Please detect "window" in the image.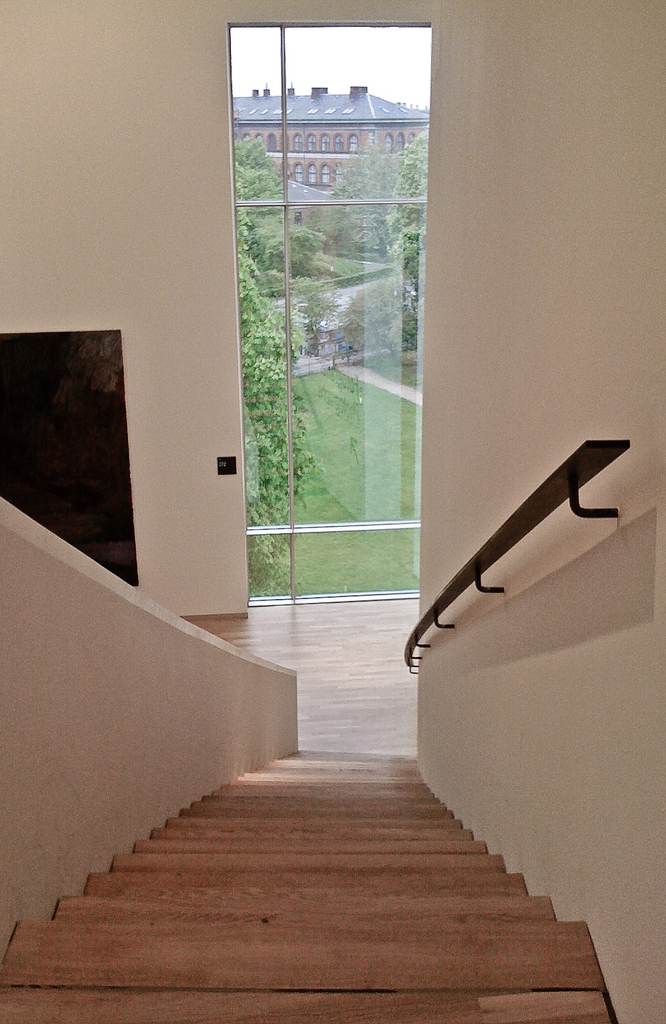
{"x1": 205, "y1": 0, "x2": 454, "y2": 617}.
